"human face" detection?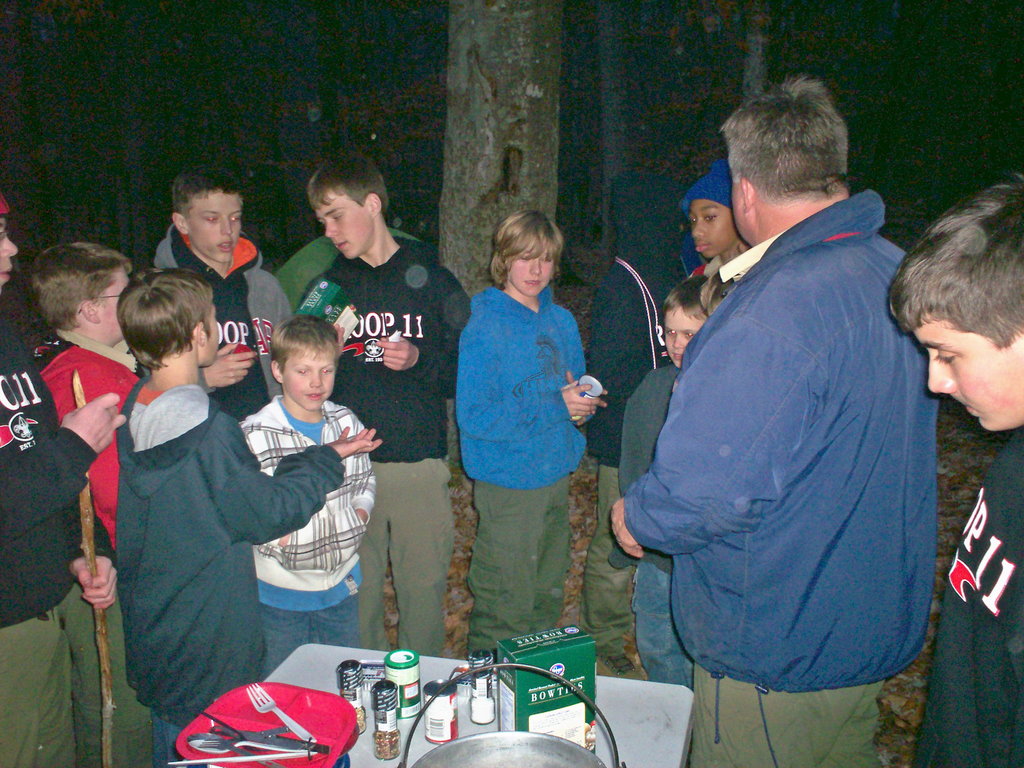
190:193:241:266
